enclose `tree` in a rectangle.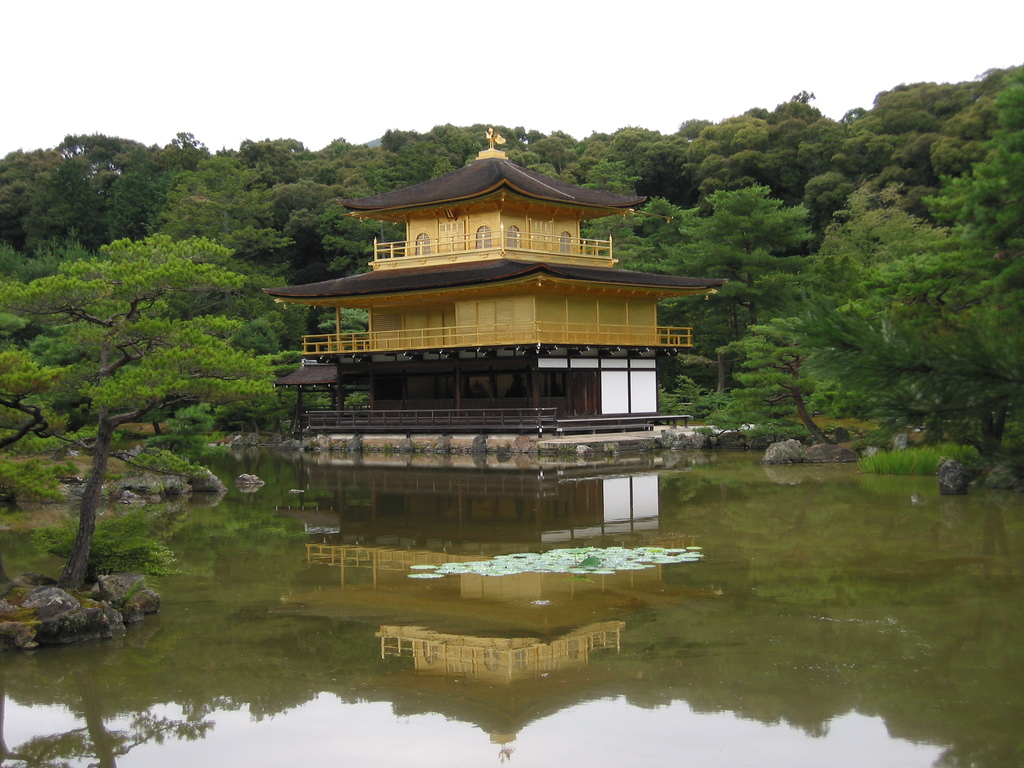
left=344, top=120, right=444, bottom=199.
